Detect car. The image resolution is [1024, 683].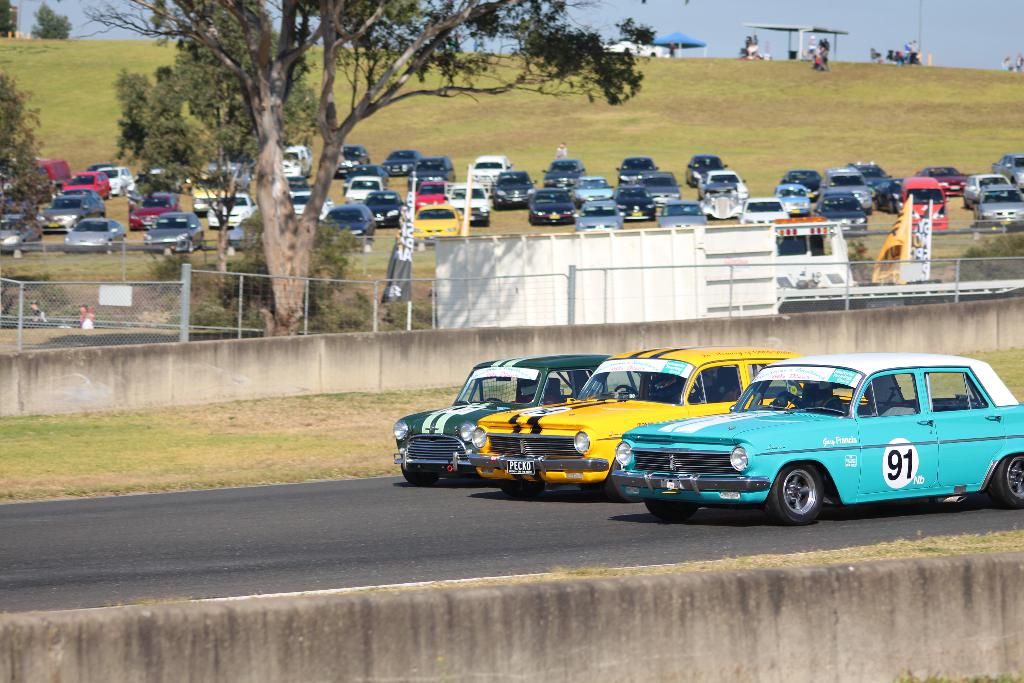
box(412, 180, 452, 211).
